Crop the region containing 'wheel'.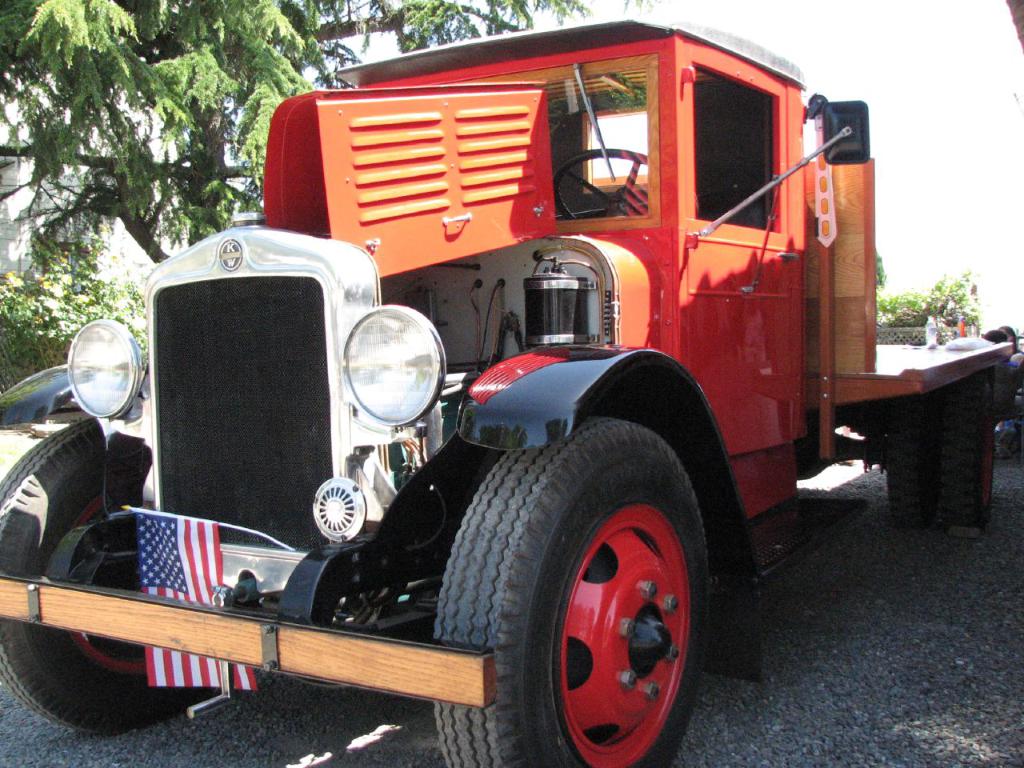
Crop region: (552, 146, 652, 218).
